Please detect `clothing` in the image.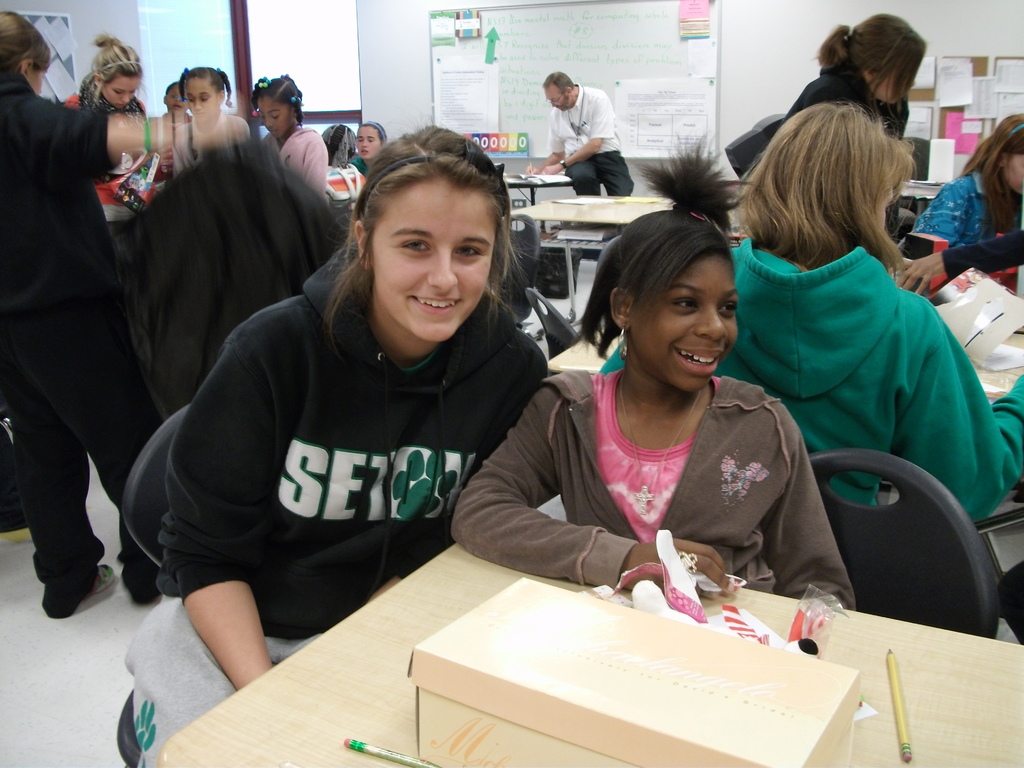
(x1=787, y1=60, x2=910, y2=141).
